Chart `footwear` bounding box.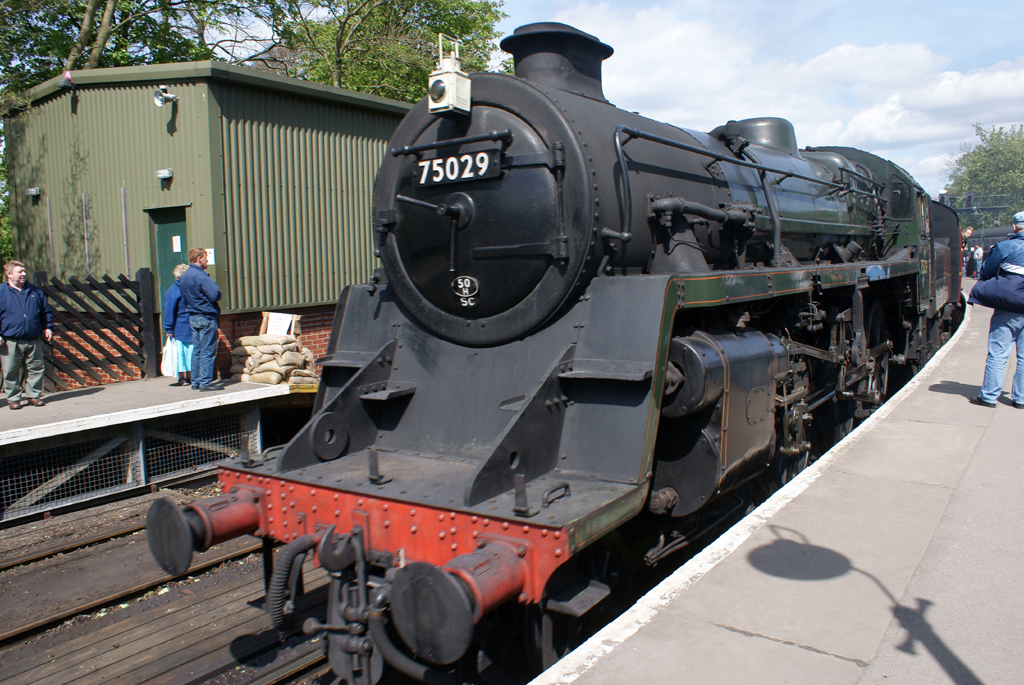
Charted: [34, 397, 44, 404].
